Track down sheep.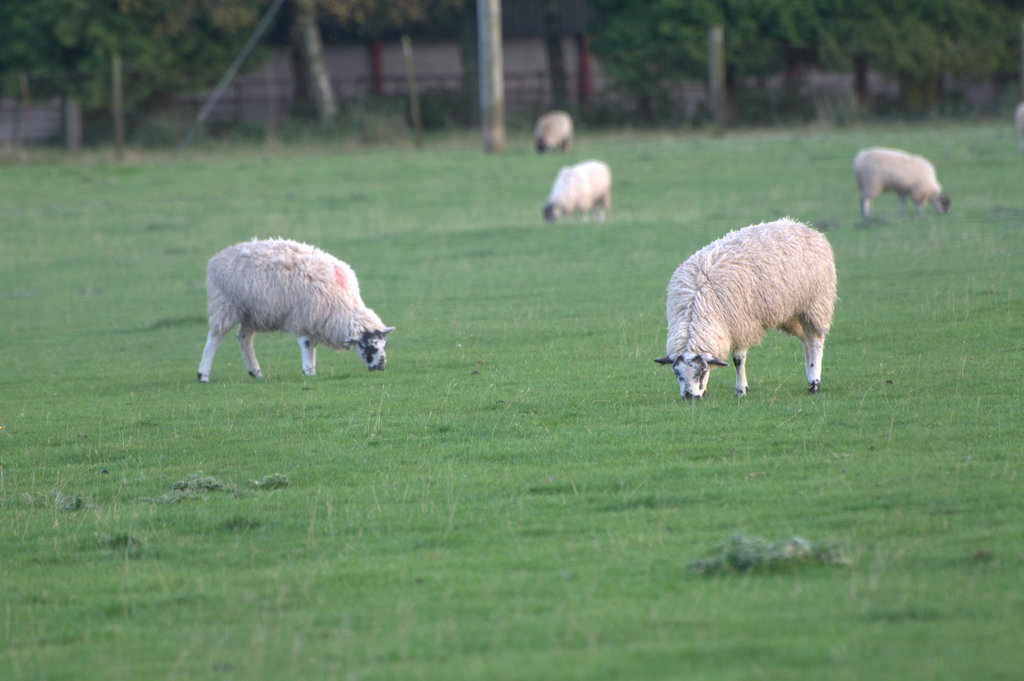
Tracked to locate(199, 237, 399, 385).
